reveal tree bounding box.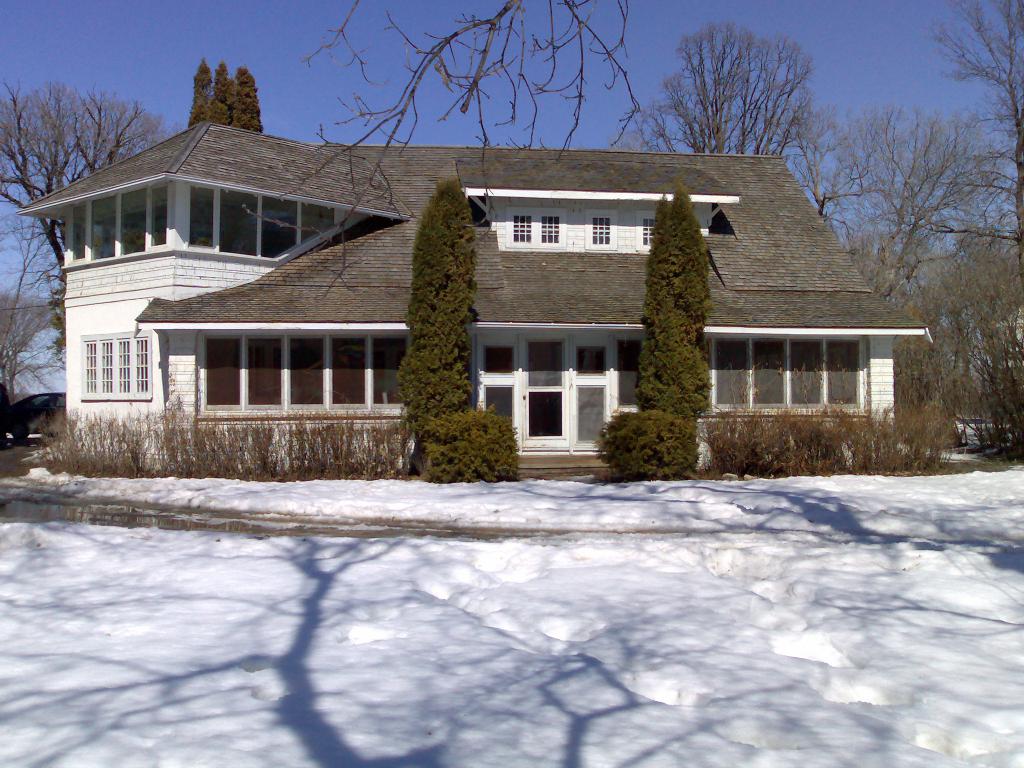
Revealed: left=395, top=173, right=476, bottom=462.
